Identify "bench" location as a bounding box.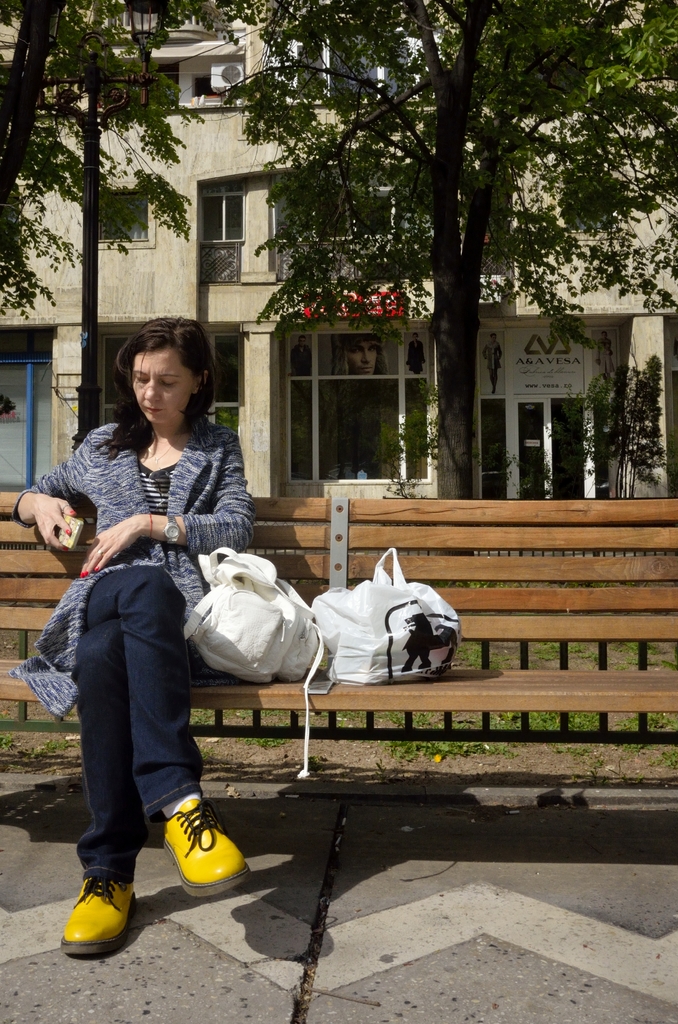
<region>0, 488, 677, 765</region>.
